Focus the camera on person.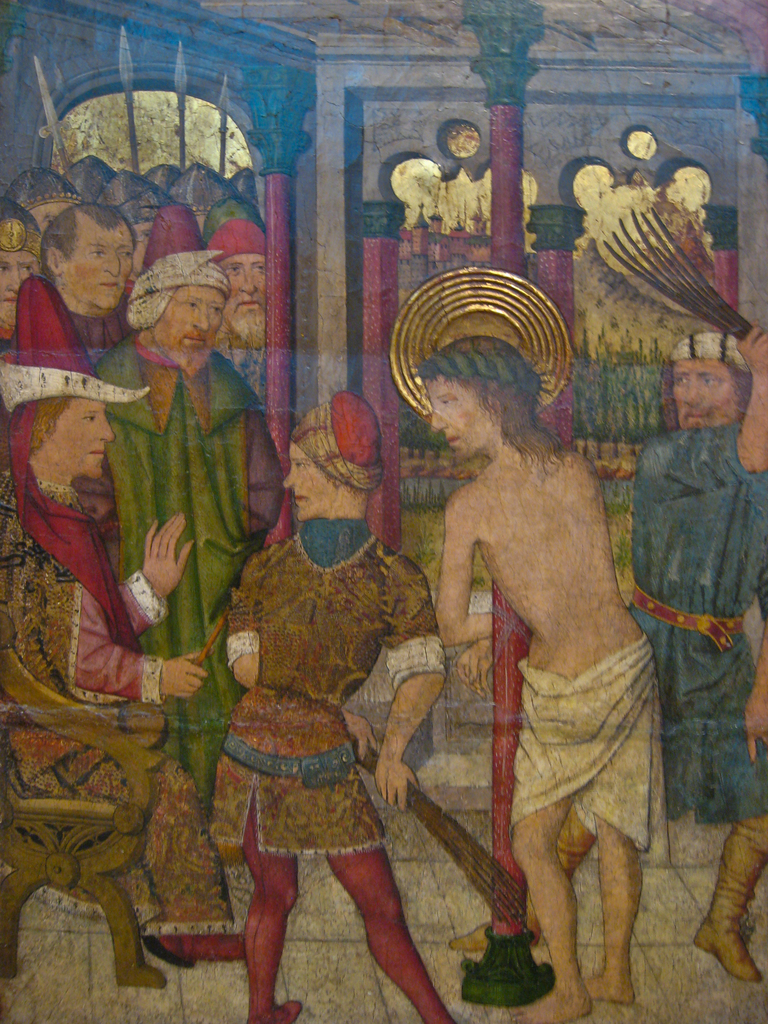
Focus region: Rect(179, 447, 457, 1023).
